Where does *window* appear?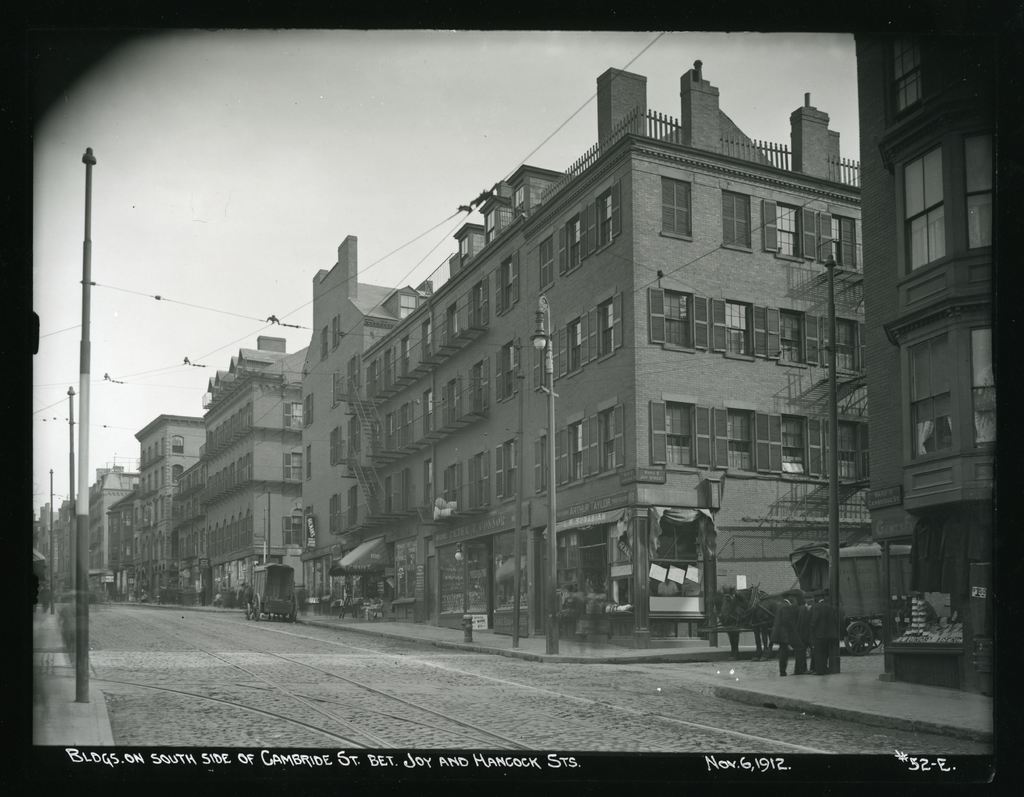
Appears at left=465, top=449, right=487, bottom=518.
